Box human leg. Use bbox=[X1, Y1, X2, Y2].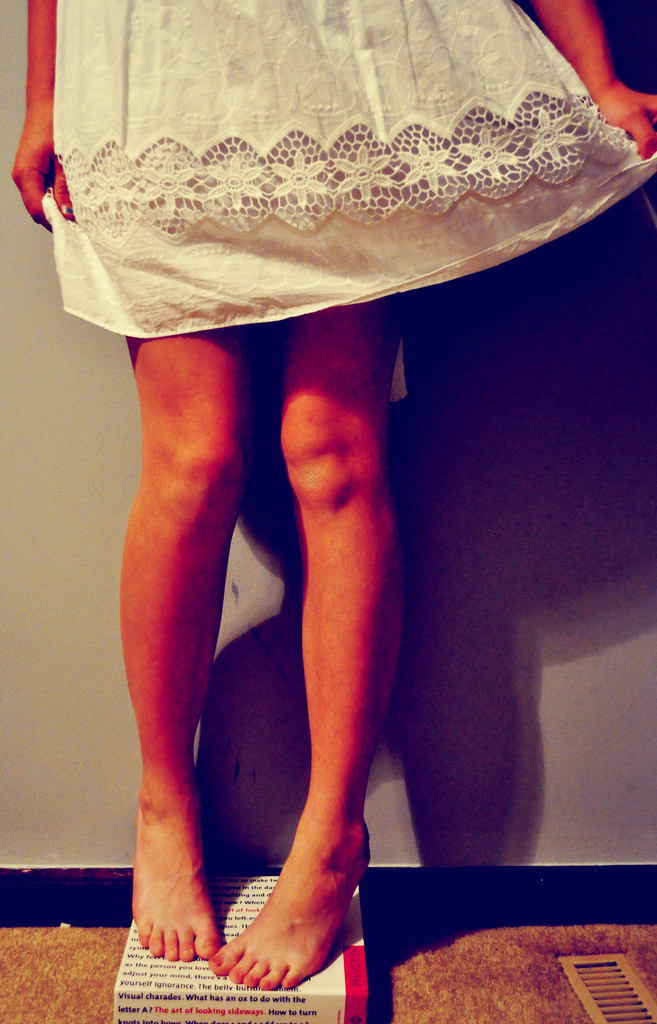
bbox=[207, 0, 412, 986].
